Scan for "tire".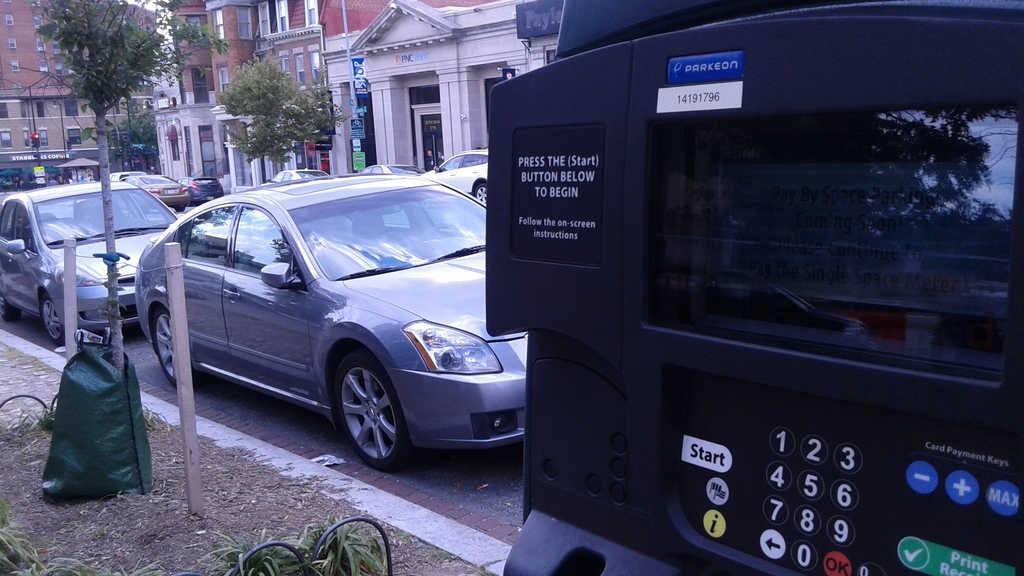
Scan result: bbox=[473, 183, 487, 207].
